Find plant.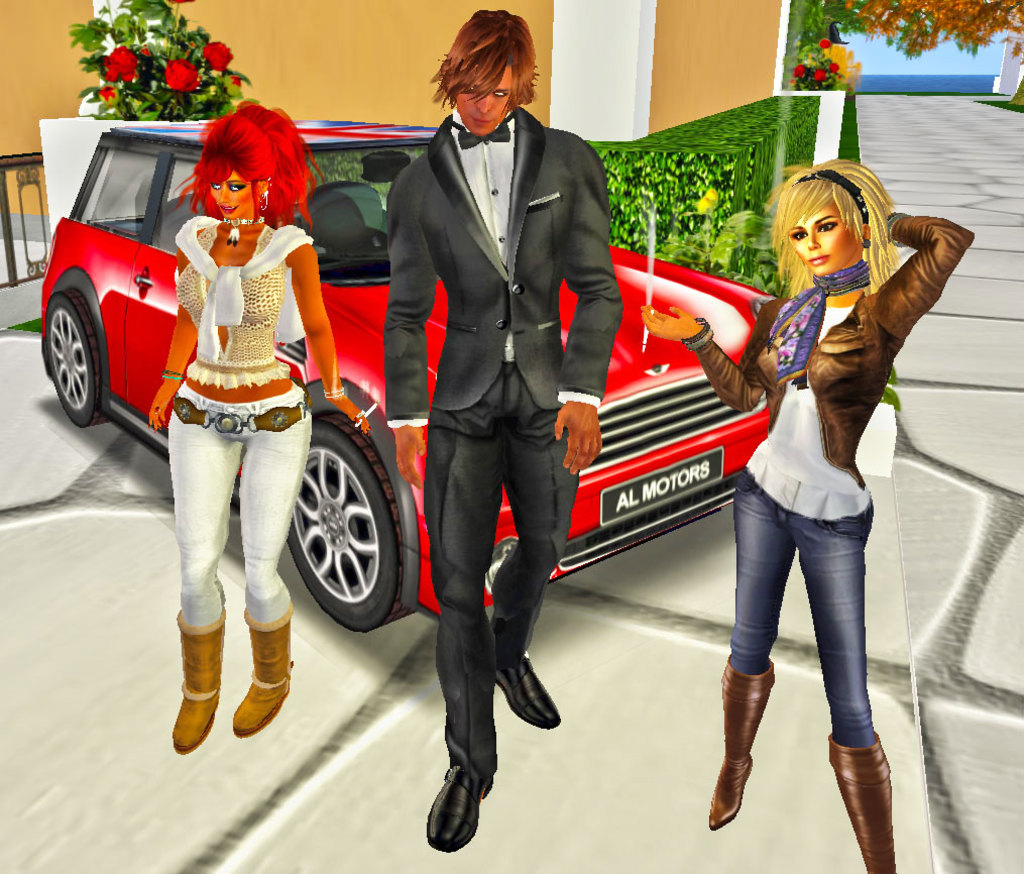
791:42:842:94.
